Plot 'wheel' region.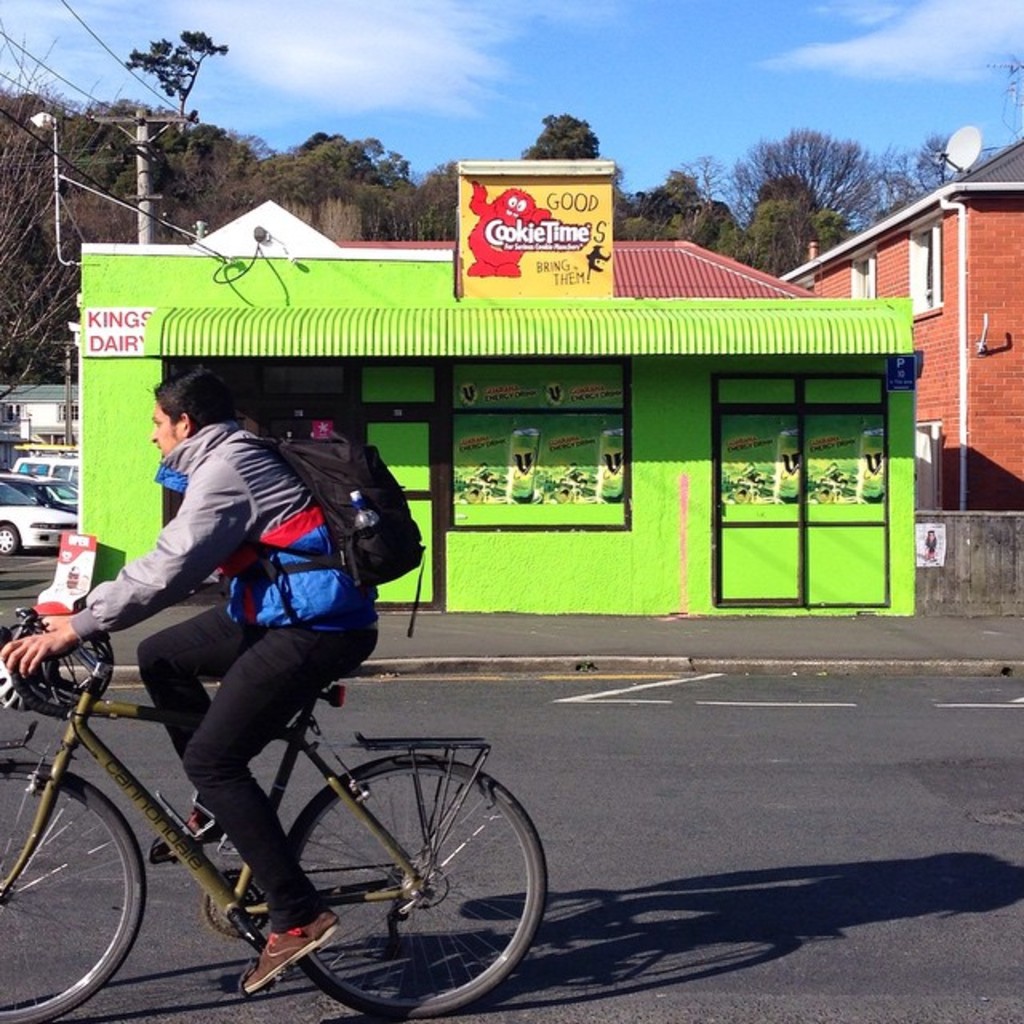
Plotted at region(0, 757, 147, 1021).
